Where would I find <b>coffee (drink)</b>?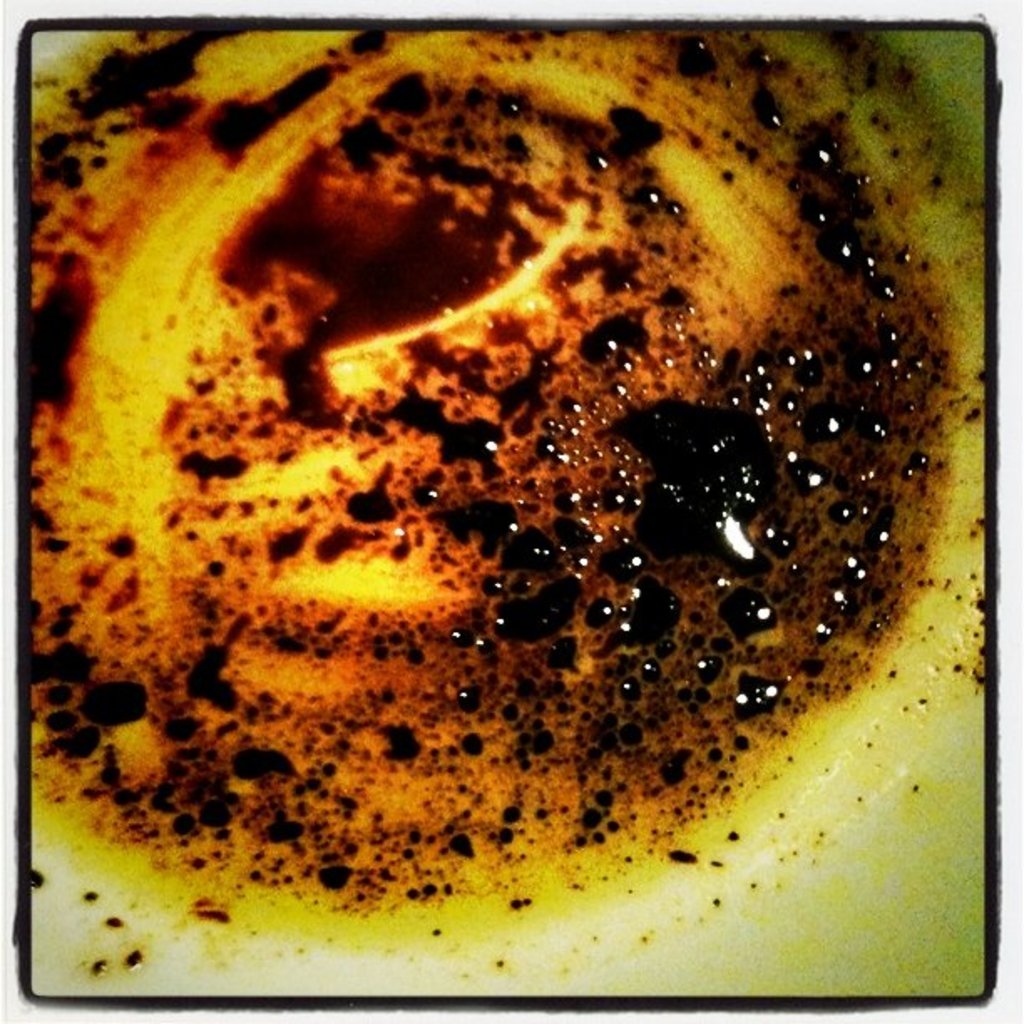
At 49:0:969:1023.
